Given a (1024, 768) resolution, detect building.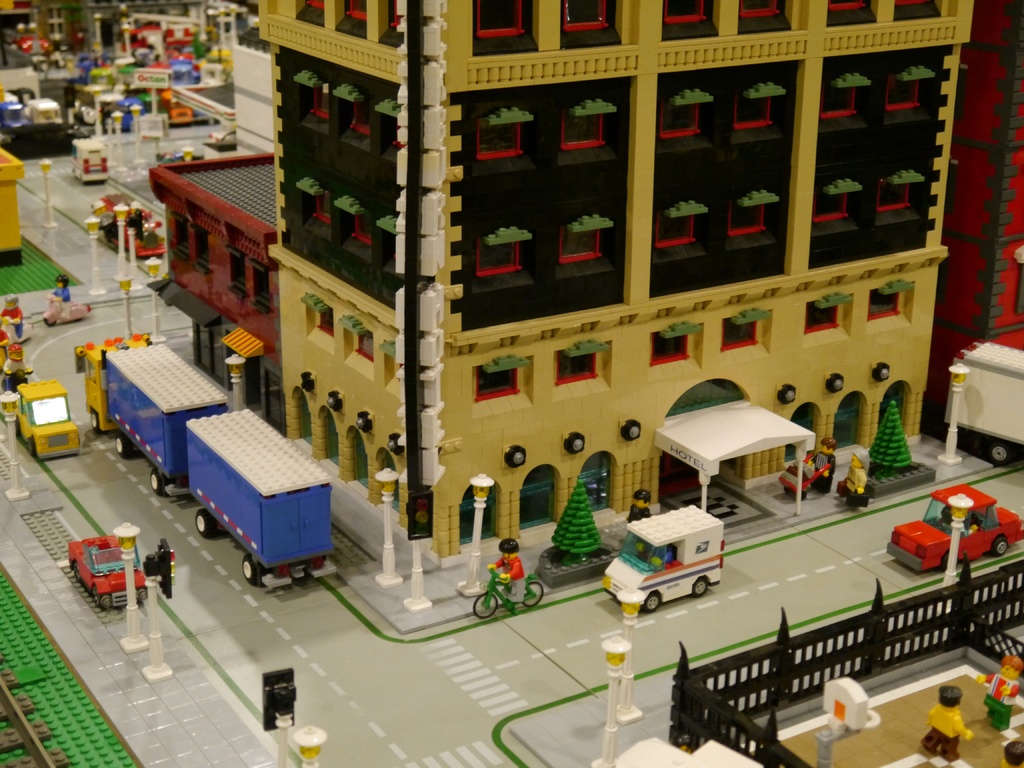
rect(259, 0, 977, 569).
